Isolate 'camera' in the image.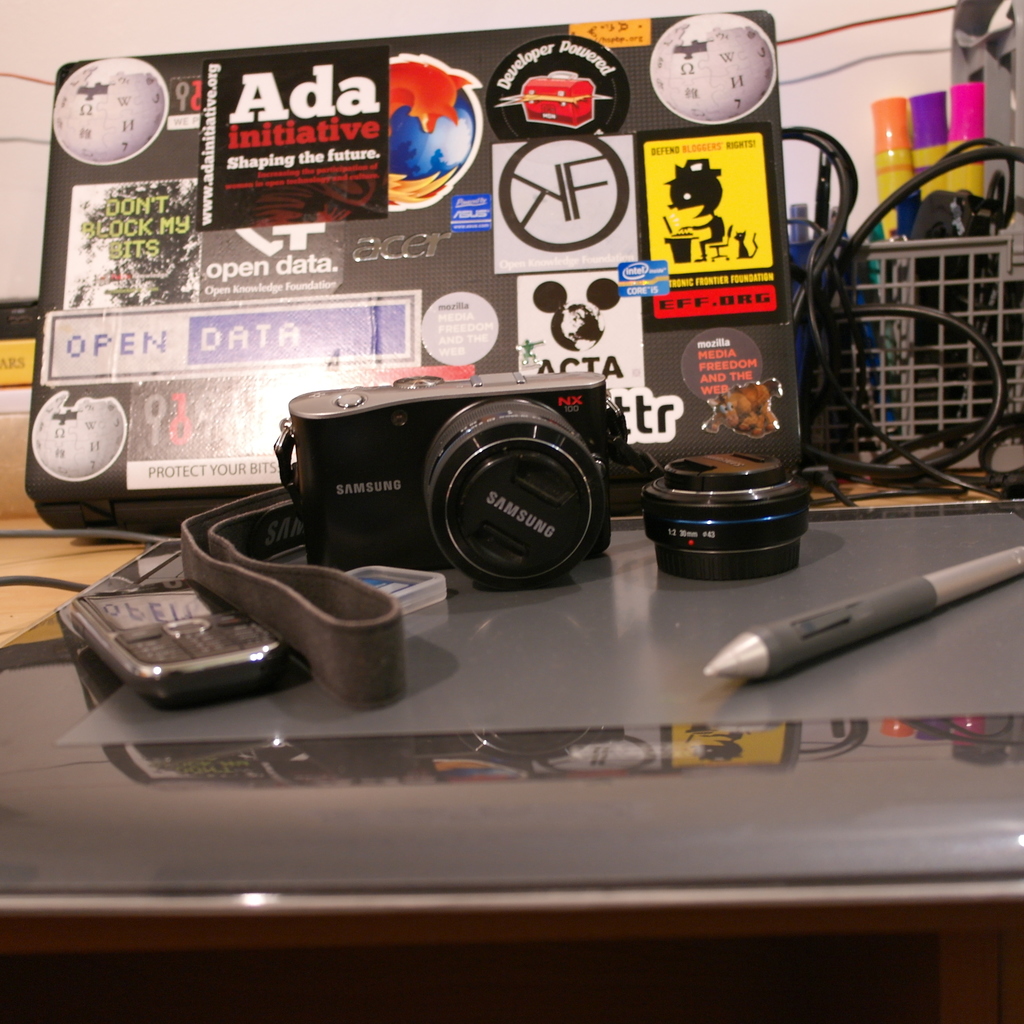
Isolated region: left=279, top=367, right=608, bottom=557.
